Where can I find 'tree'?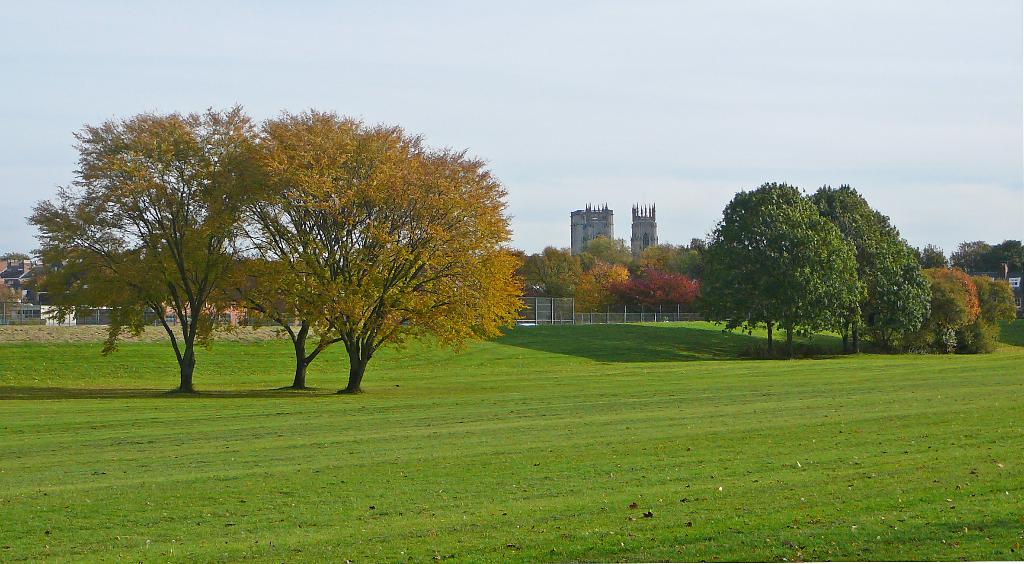
You can find it at [924,270,990,359].
